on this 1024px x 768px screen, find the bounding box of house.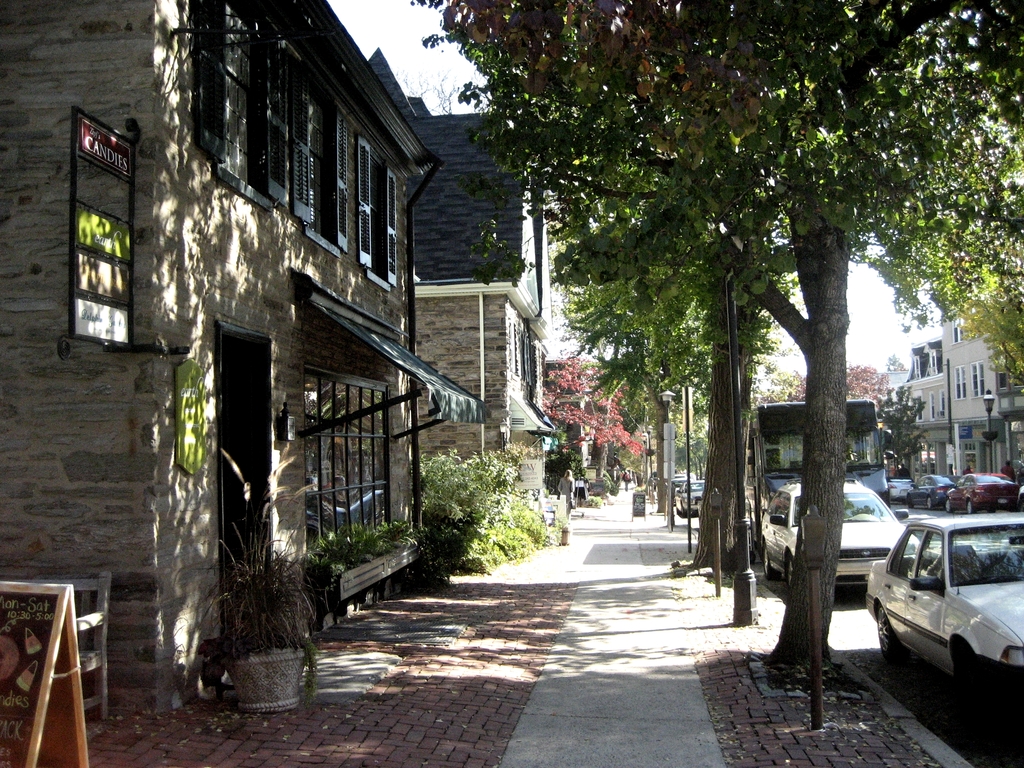
Bounding box: (371, 50, 547, 458).
